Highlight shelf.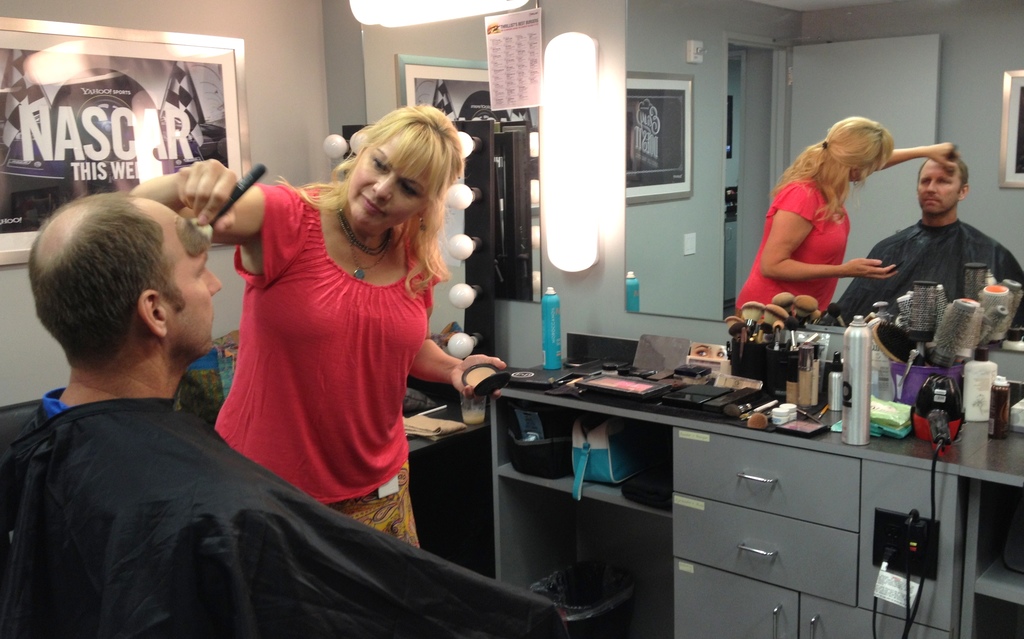
Highlighted region: (494, 350, 1021, 638).
